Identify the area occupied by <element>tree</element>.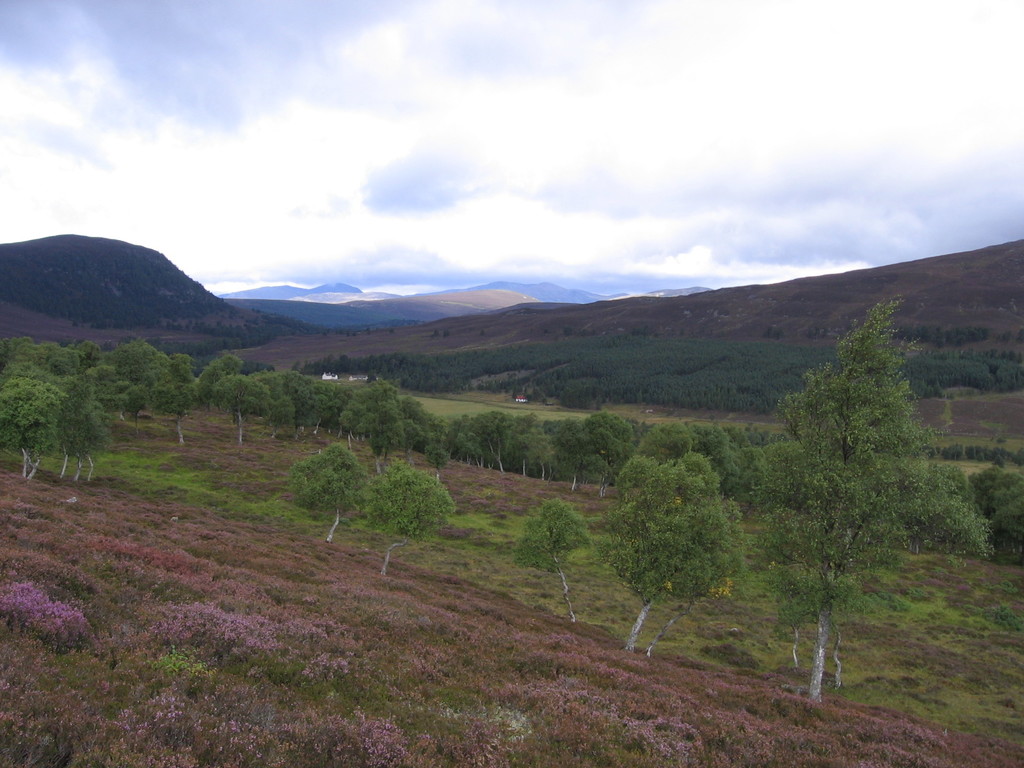
Area: box(150, 380, 201, 452).
